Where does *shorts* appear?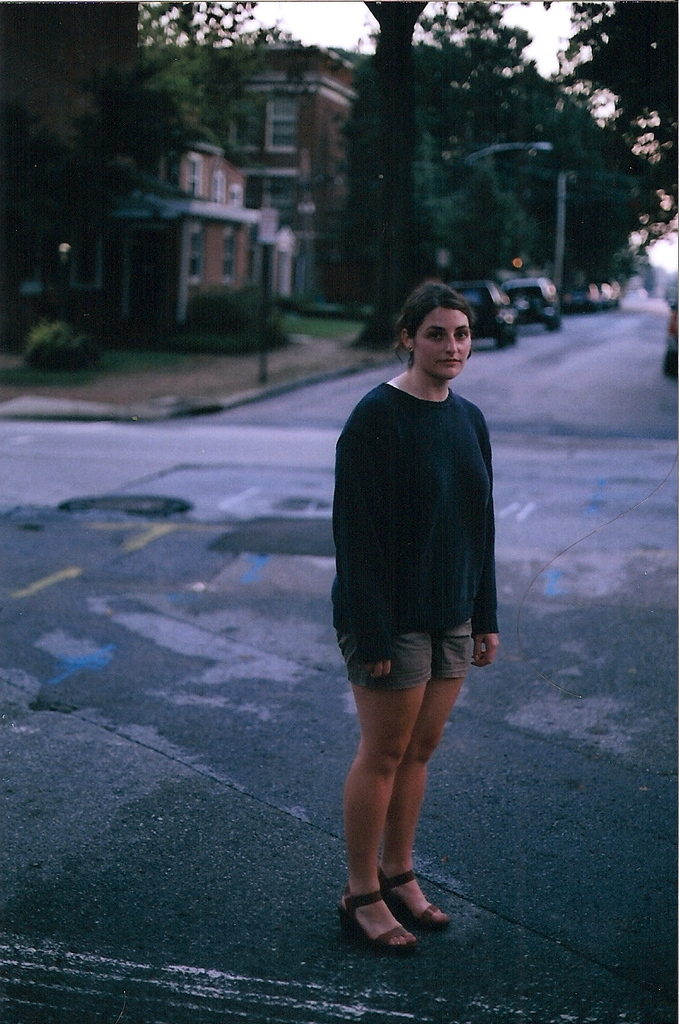
Appears at region(342, 550, 493, 687).
